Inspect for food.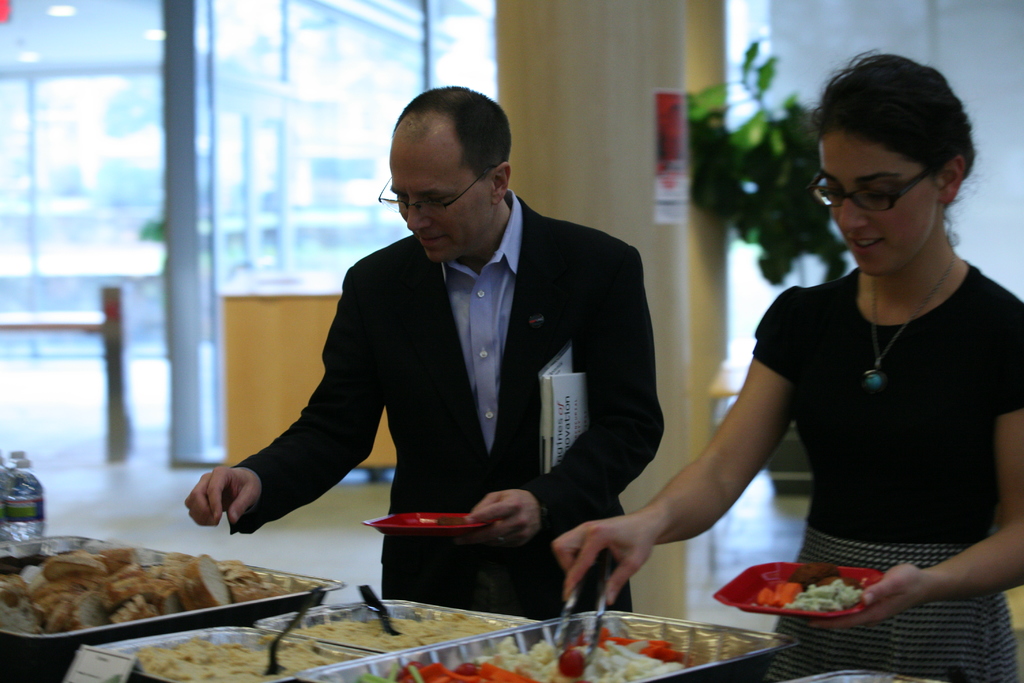
Inspection: box(10, 536, 290, 650).
